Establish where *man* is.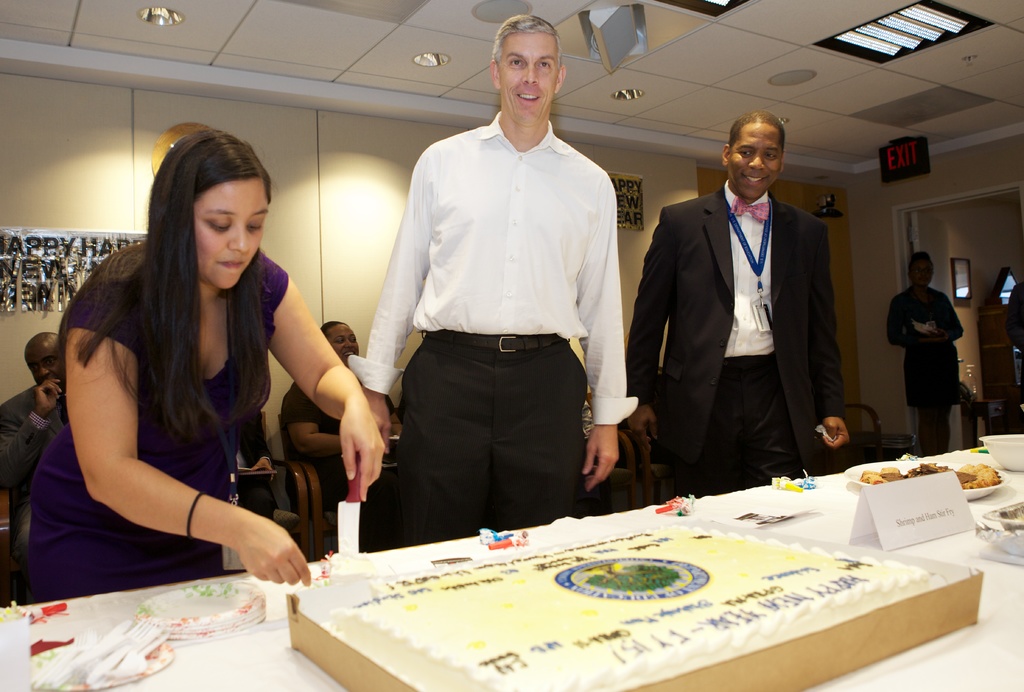
Established at rect(280, 323, 404, 550).
